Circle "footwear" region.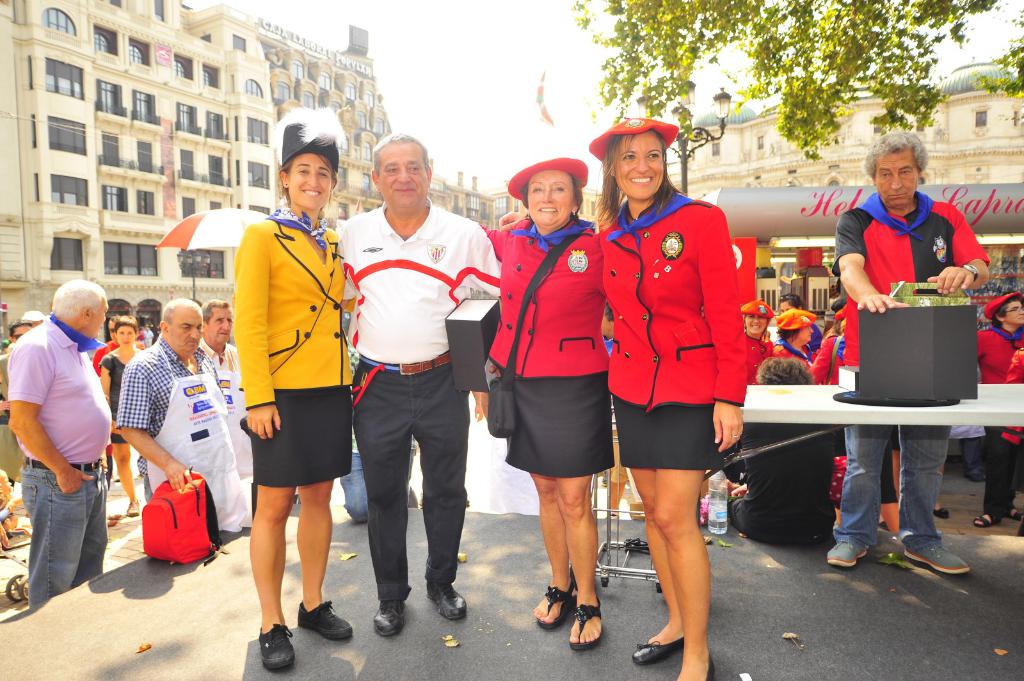
Region: {"left": 422, "top": 581, "right": 472, "bottom": 618}.
